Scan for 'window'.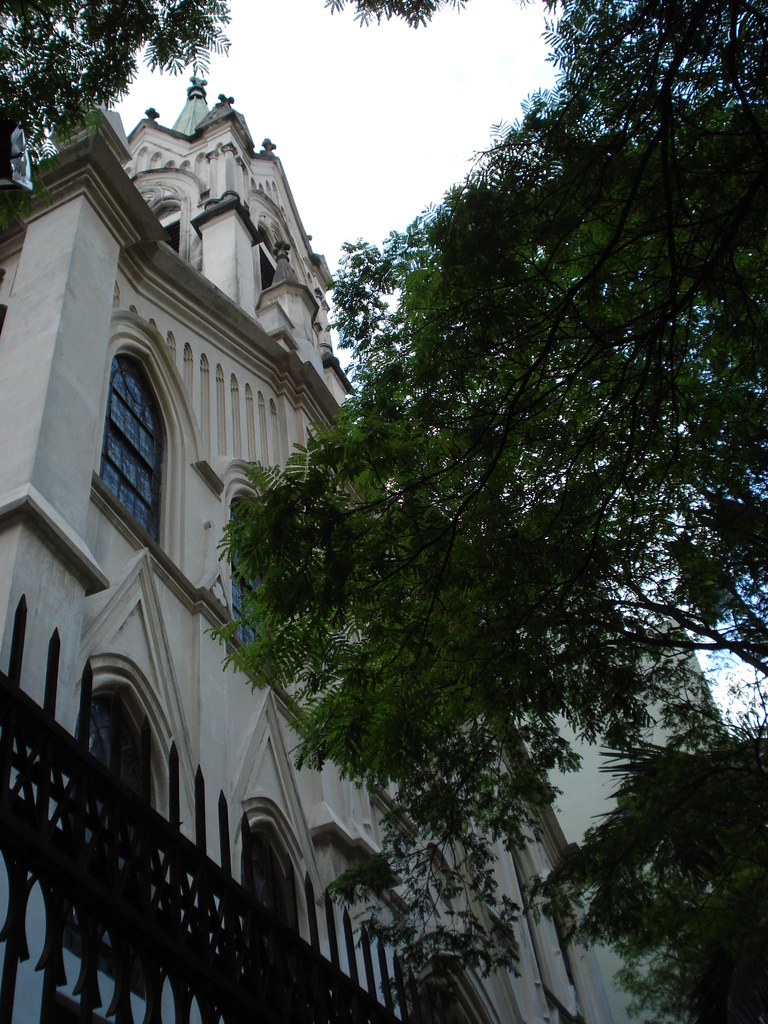
Scan result: x1=397 y1=957 x2=485 y2=1023.
